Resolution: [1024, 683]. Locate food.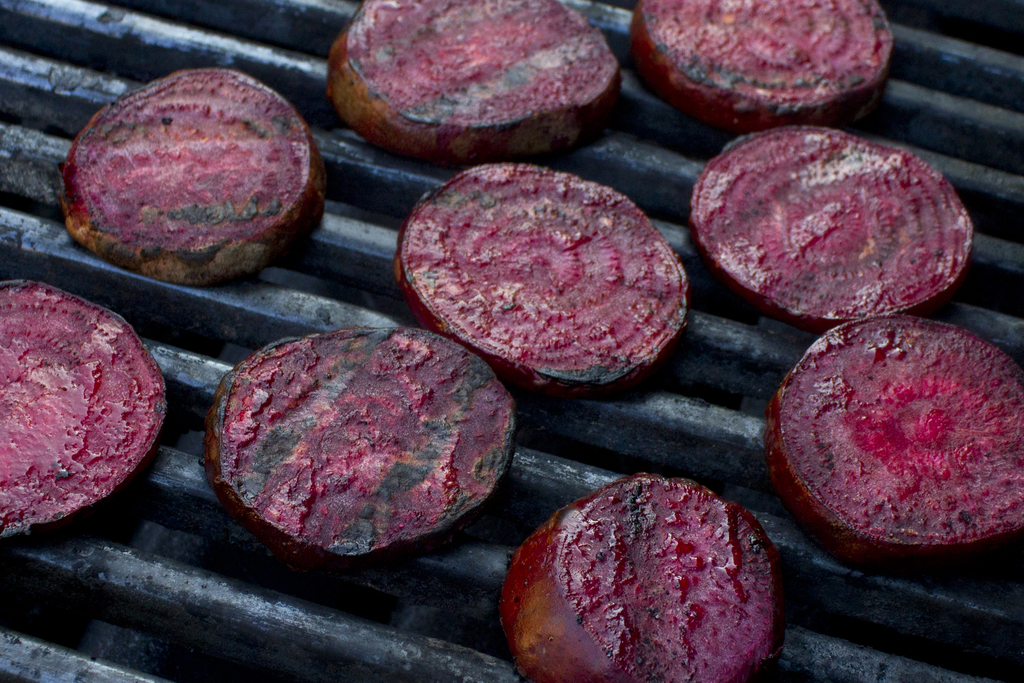
select_region(53, 64, 332, 285).
